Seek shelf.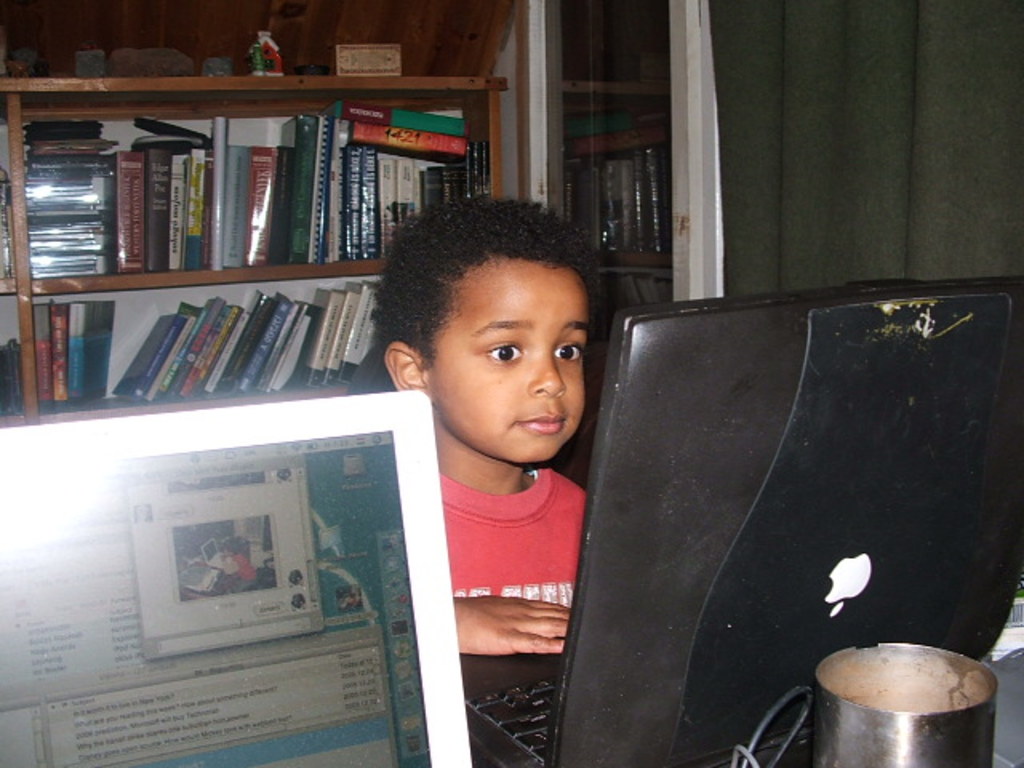
rect(523, 0, 696, 374).
